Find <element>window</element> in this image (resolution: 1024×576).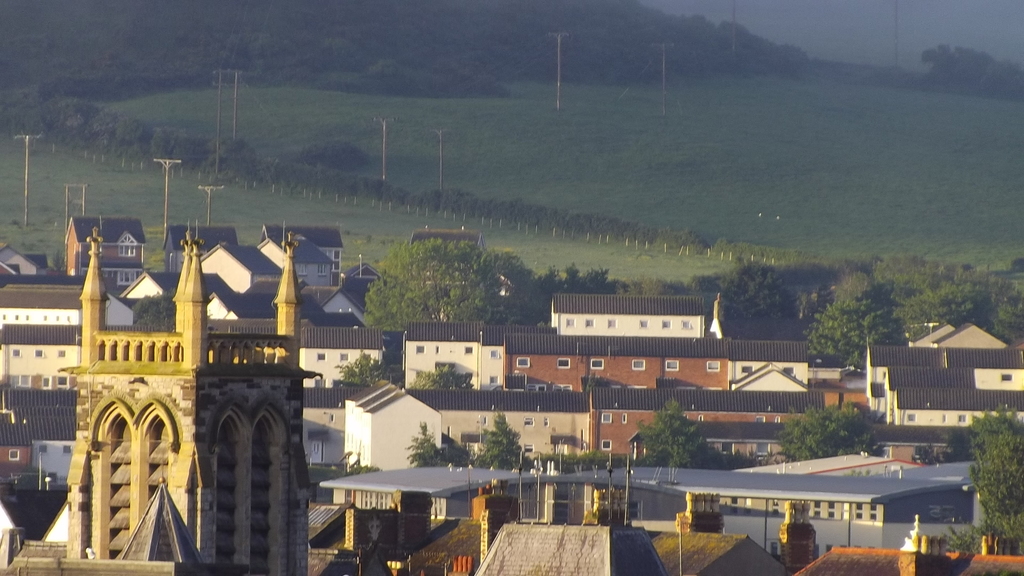
(54,374,68,388).
